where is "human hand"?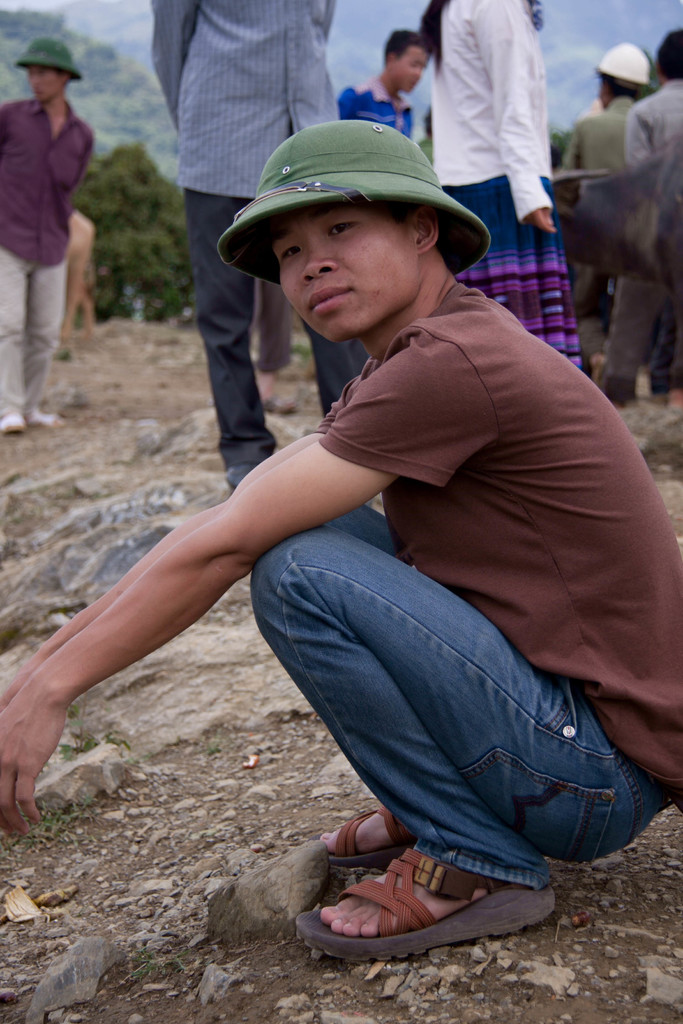
{"left": 0, "top": 669, "right": 63, "bottom": 838}.
